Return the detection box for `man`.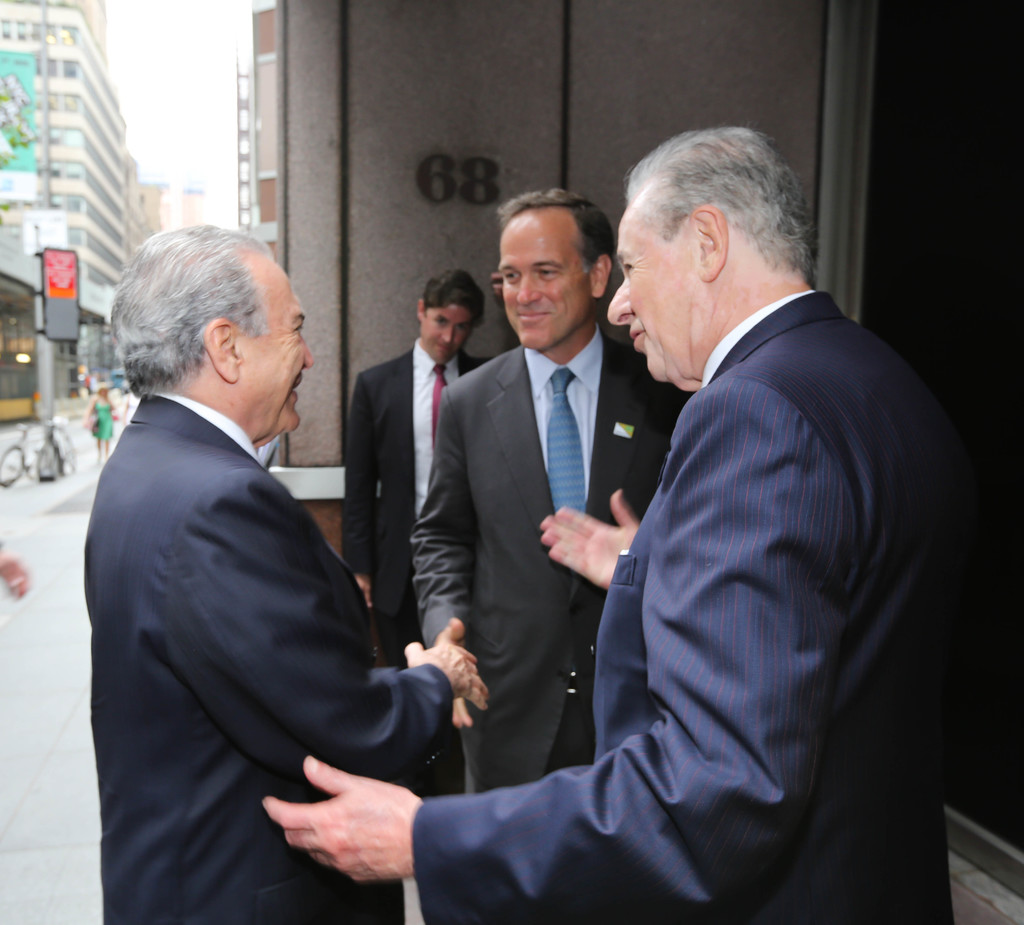
<bbox>341, 266, 493, 670</bbox>.
